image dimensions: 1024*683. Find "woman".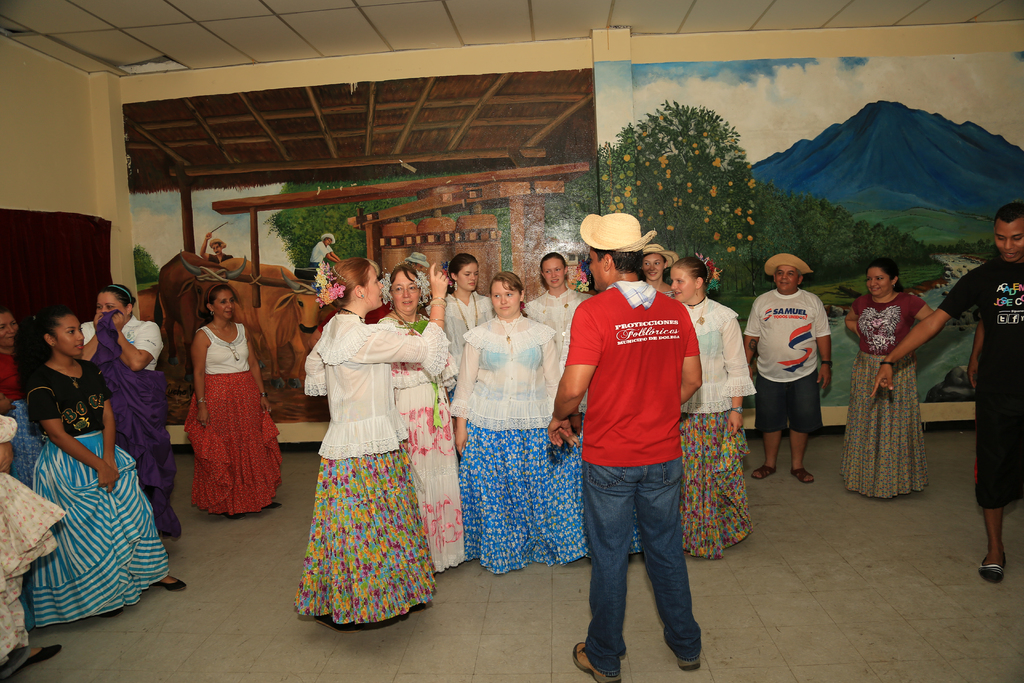
<region>847, 254, 952, 519</region>.
